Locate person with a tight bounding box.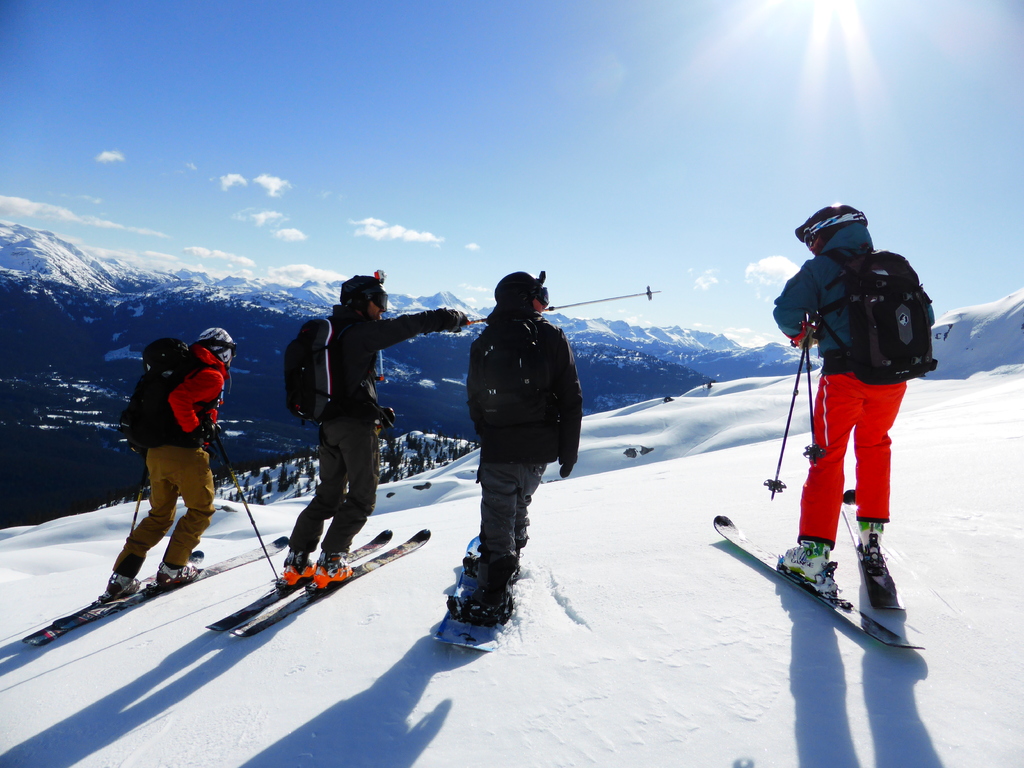
rect(102, 326, 237, 596).
